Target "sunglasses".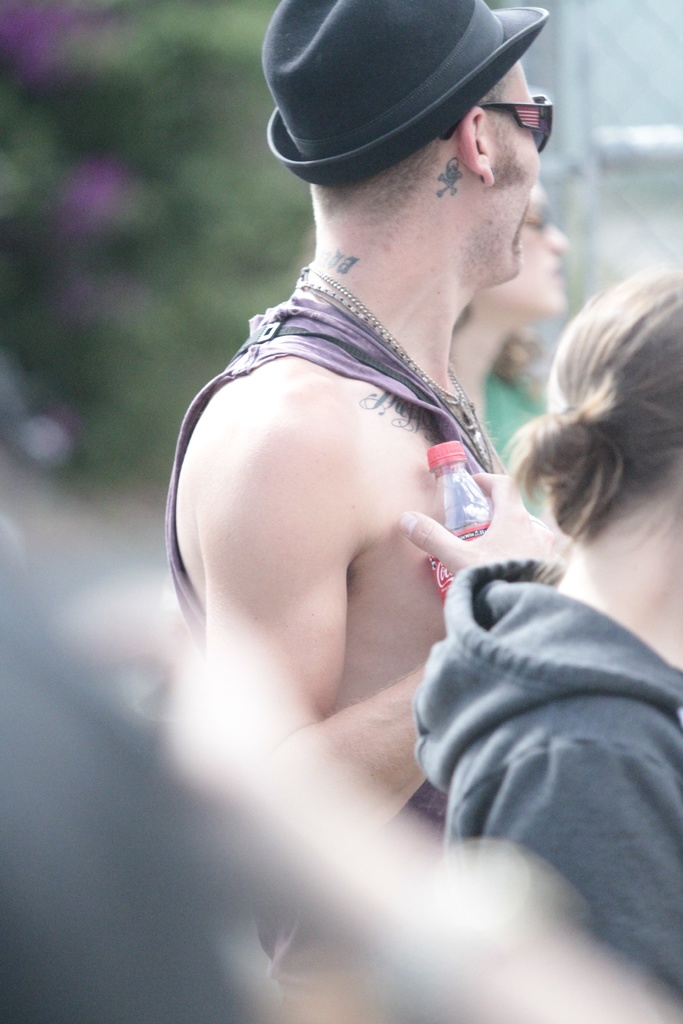
Target region: box(442, 93, 554, 154).
